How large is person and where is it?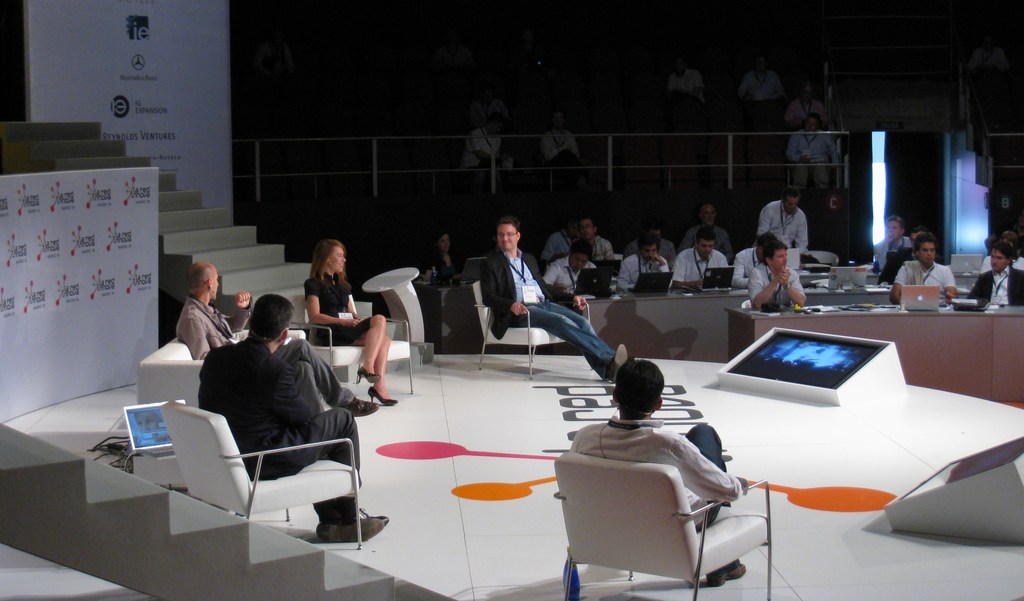
Bounding box: box=[302, 238, 396, 408].
